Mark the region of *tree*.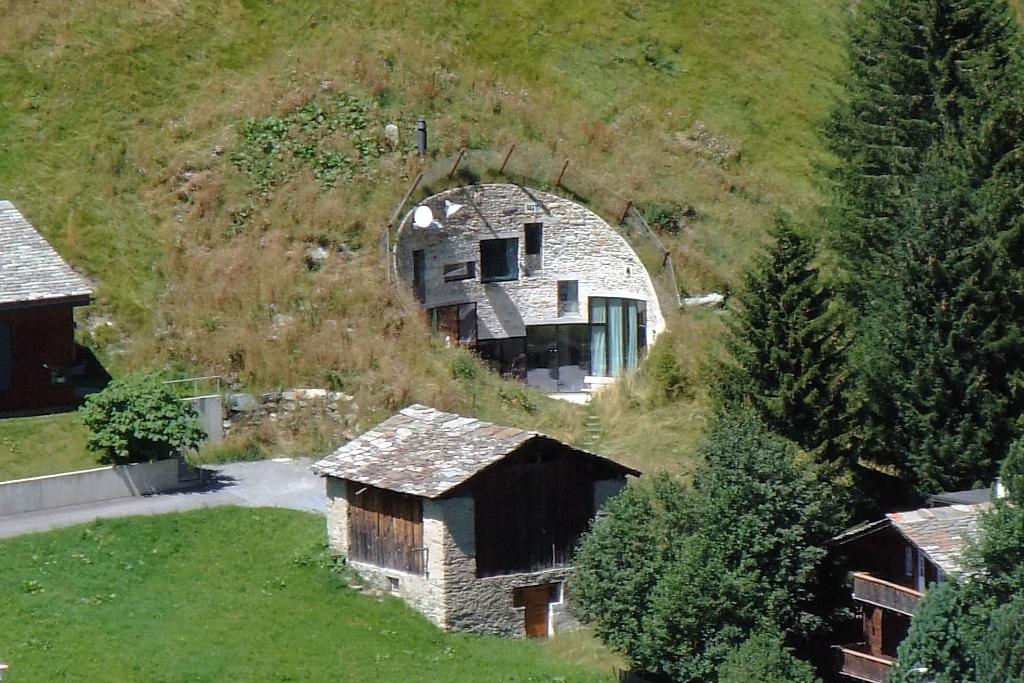
Region: l=708, t=206, r=854, b=477.
